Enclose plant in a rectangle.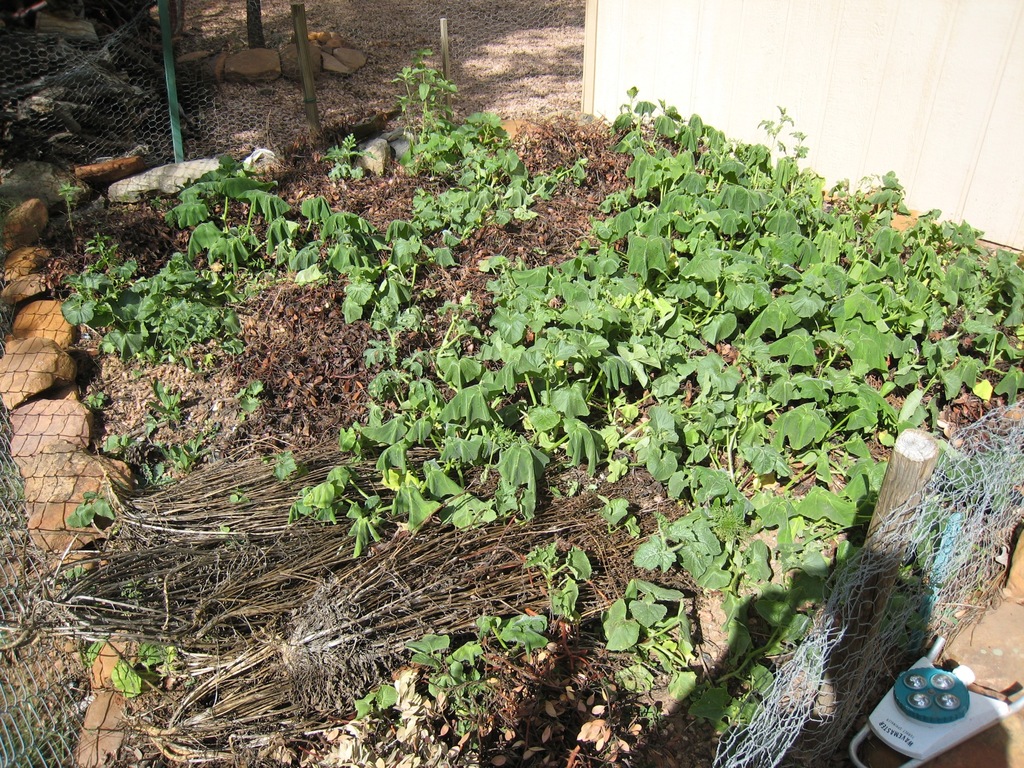
(left=477, top=594, right=567, bottom=669).
